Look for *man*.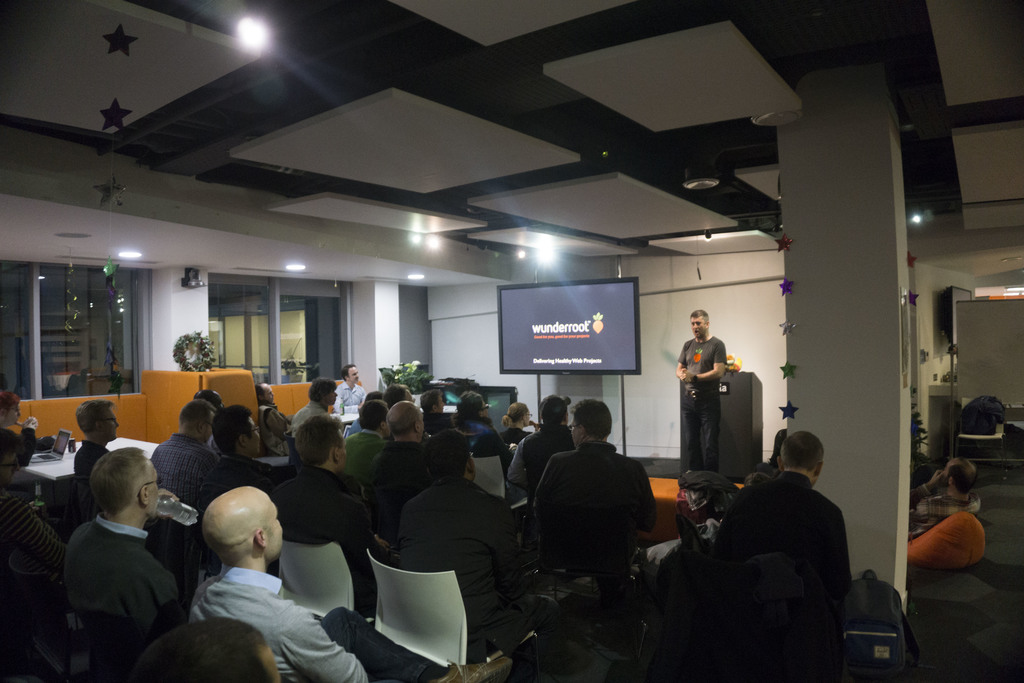
Found: [x1=504, y1=398, x2=577, y2=482].
